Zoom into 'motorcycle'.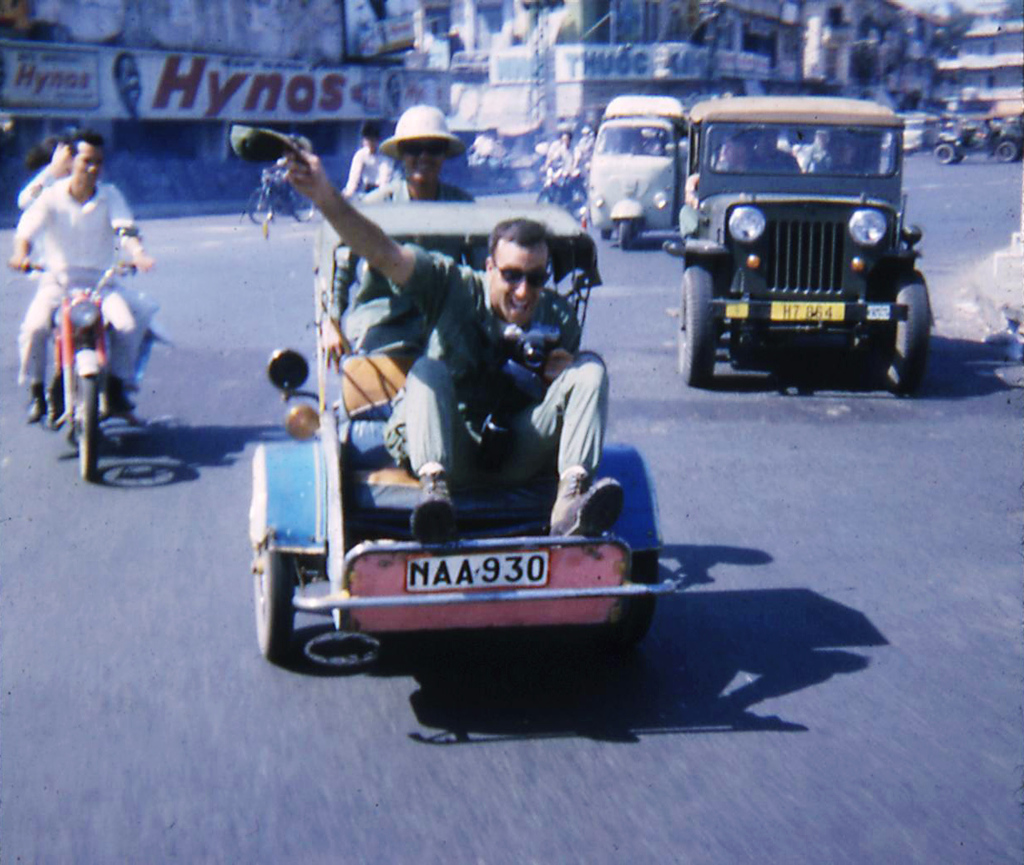
Zoom target: detection(13, 226, 135, 483).
